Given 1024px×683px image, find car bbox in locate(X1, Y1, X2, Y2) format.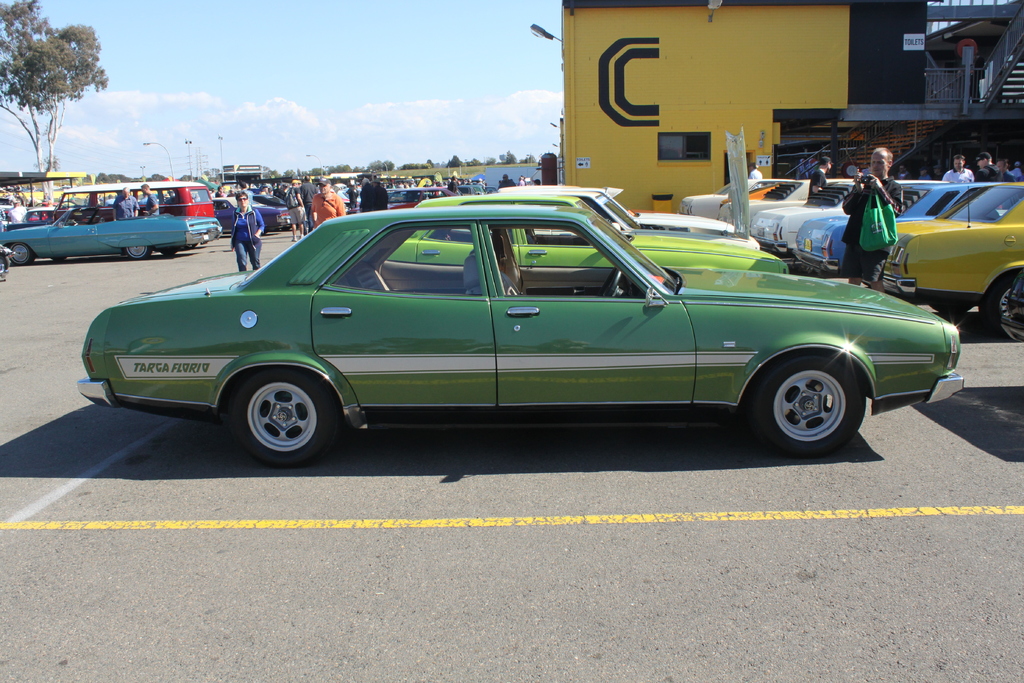
locate(498, 185, 753, 255).
